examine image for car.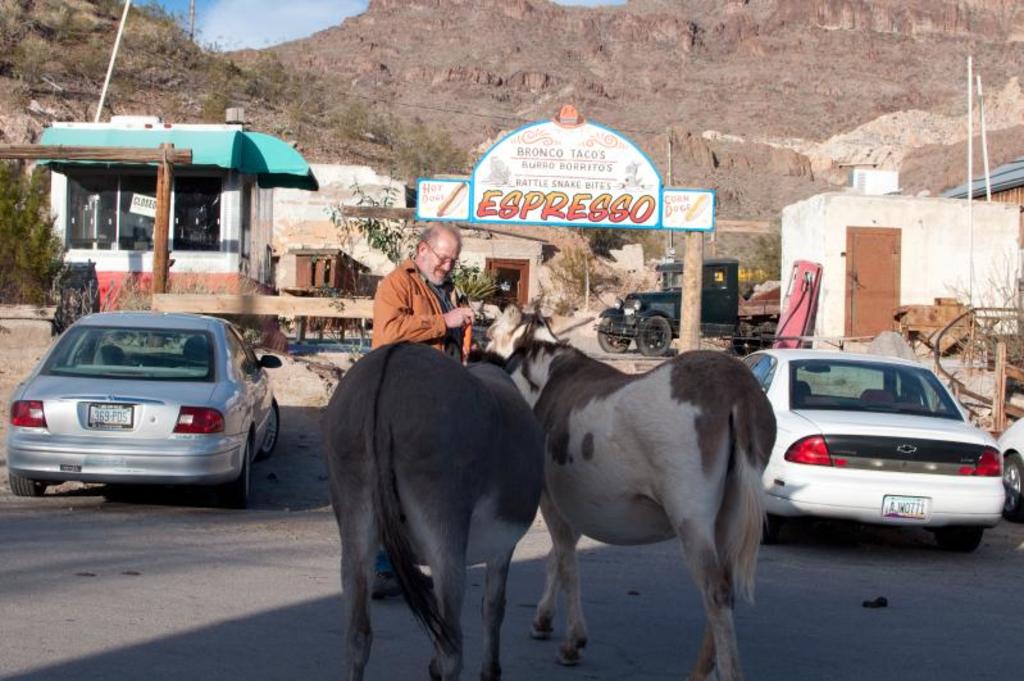
Examination result: <box>991,418,1023,517</box>.
